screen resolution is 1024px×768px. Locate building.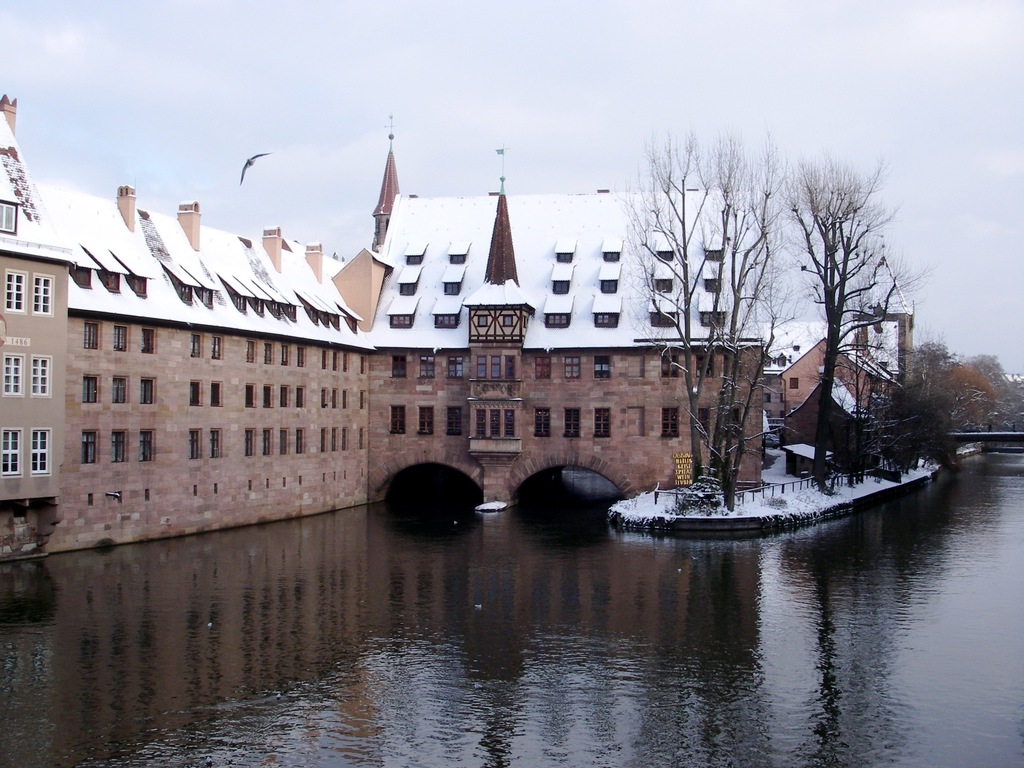
[x1=0, y1=88, x2=913, y2=564].
